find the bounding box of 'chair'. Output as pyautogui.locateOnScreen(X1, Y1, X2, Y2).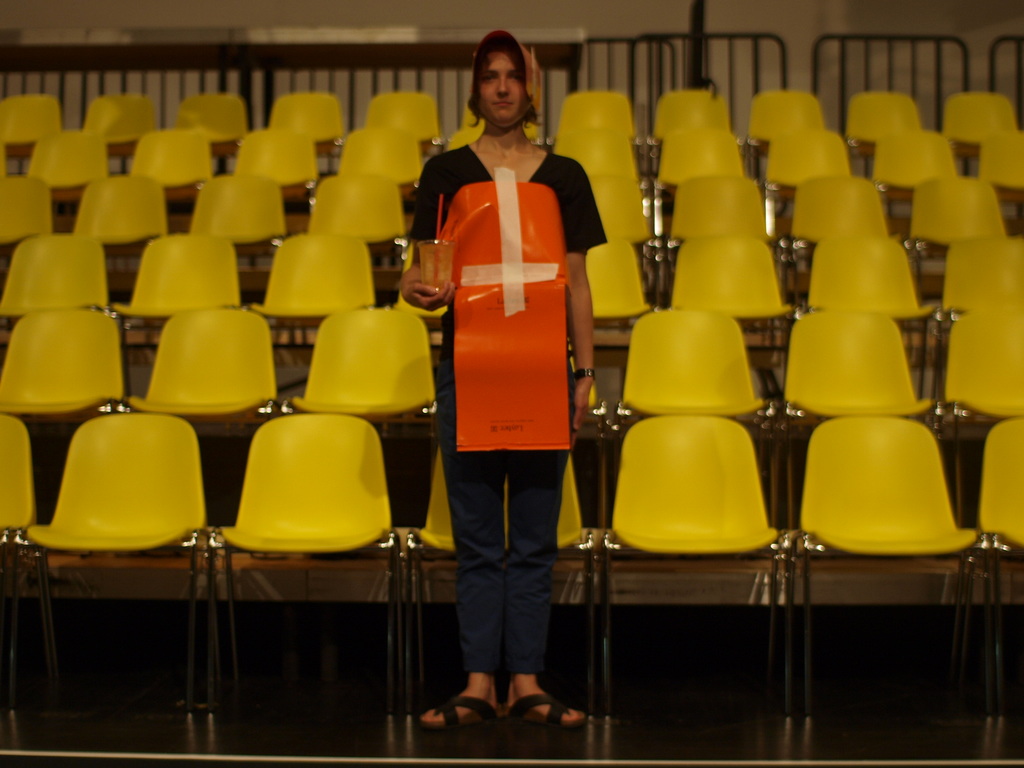
pyautogui.locateOnScreen(851, 84, 922, 150).
